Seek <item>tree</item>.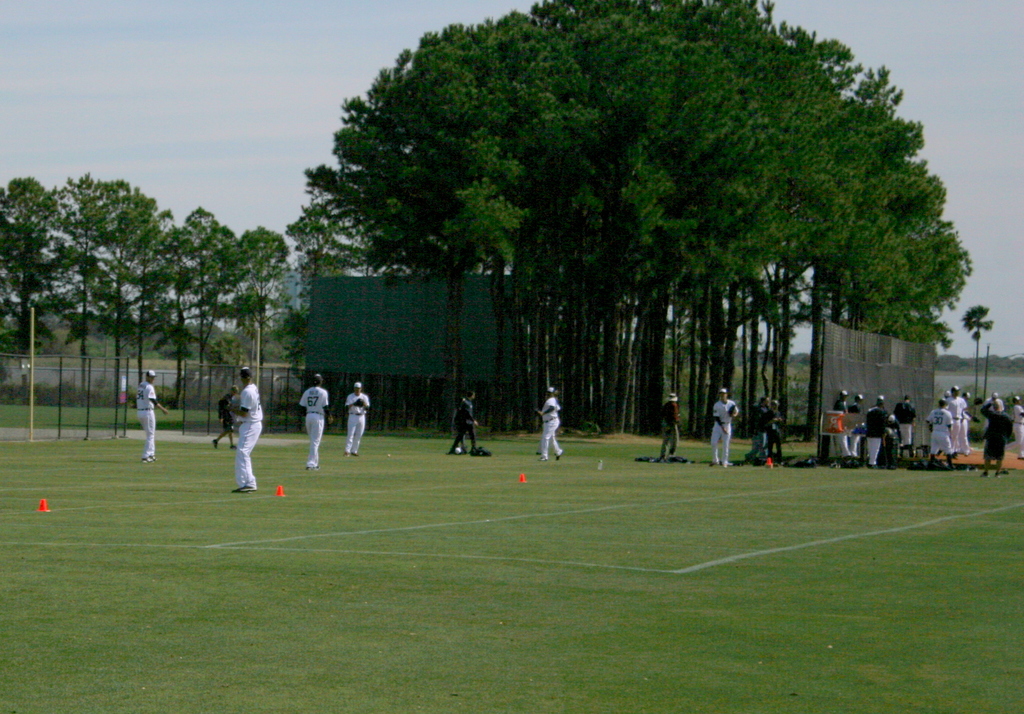
(273, 12, 932, 453).
